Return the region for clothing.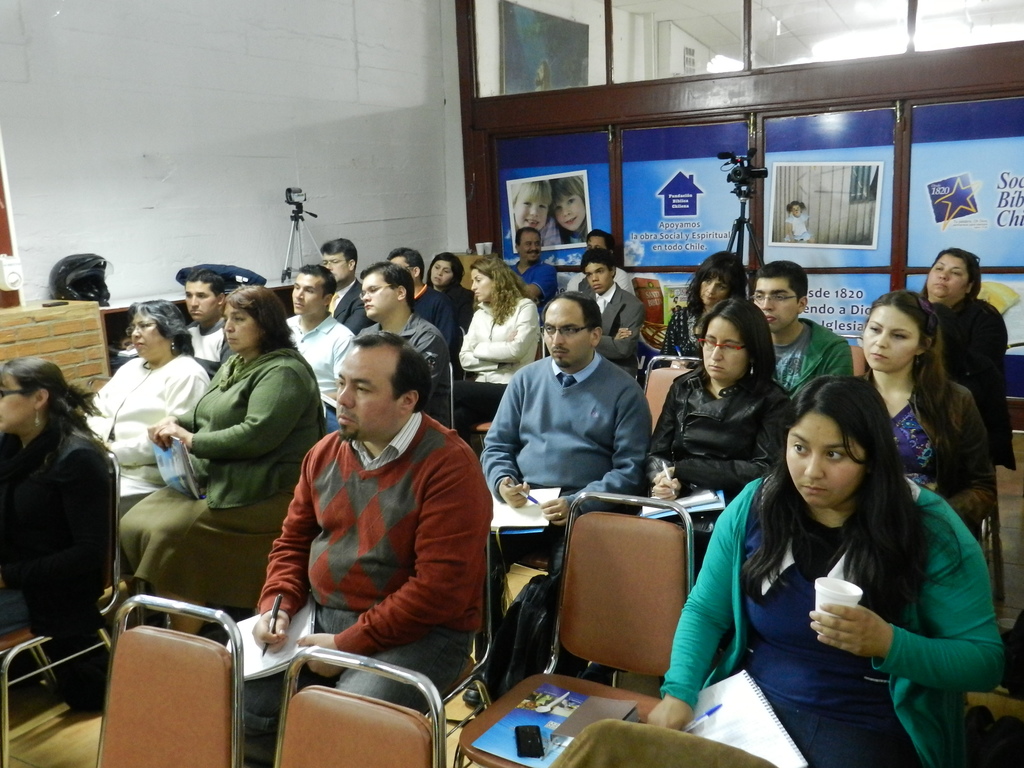
bbox(412, 279, 457, 369).
